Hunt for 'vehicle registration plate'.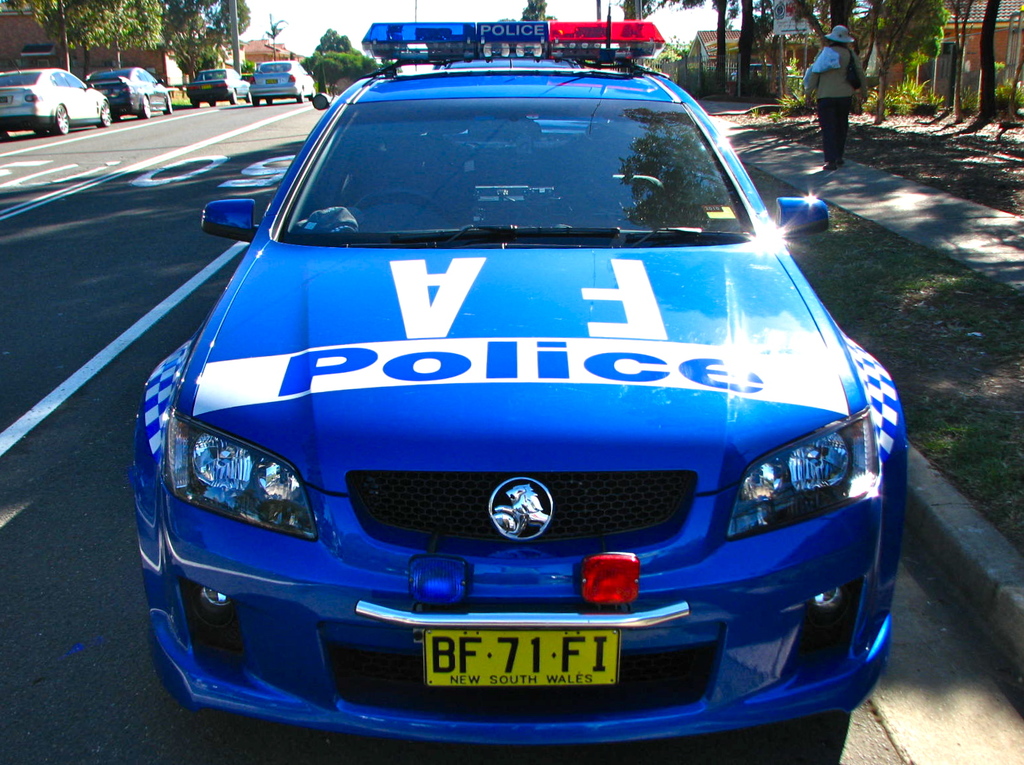
Hunted down at Rect(419, 626, 619, 684).
